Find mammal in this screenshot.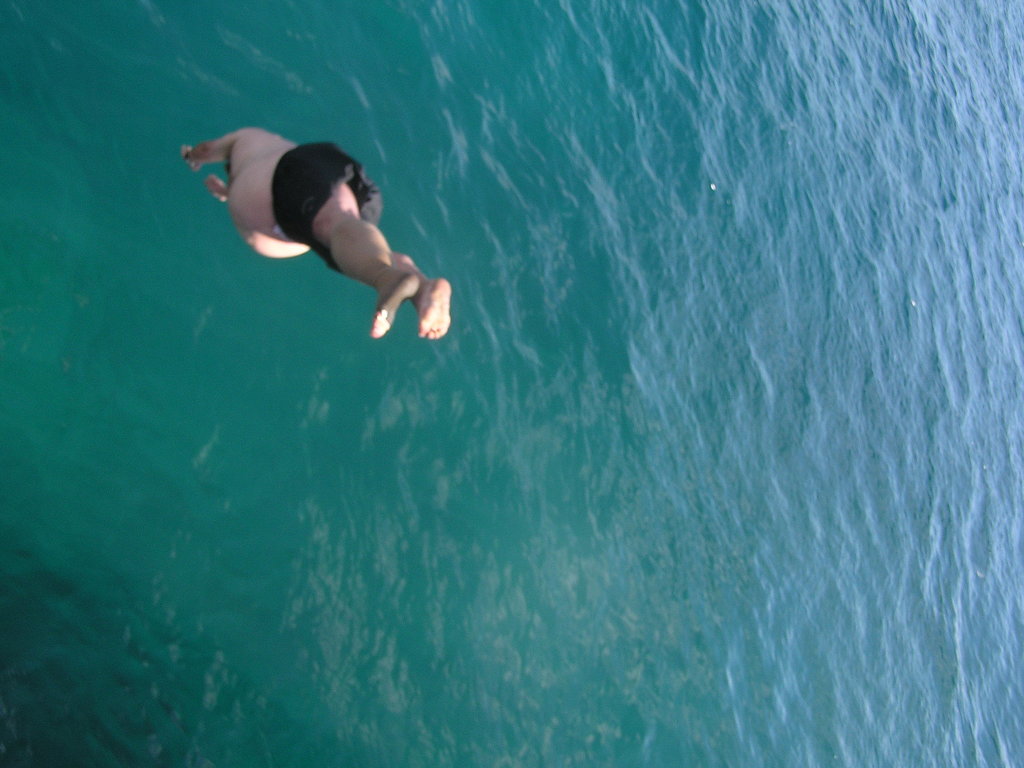
The bounding box for mammal is [x1=184, y1=120, x2=456, y2=324].
